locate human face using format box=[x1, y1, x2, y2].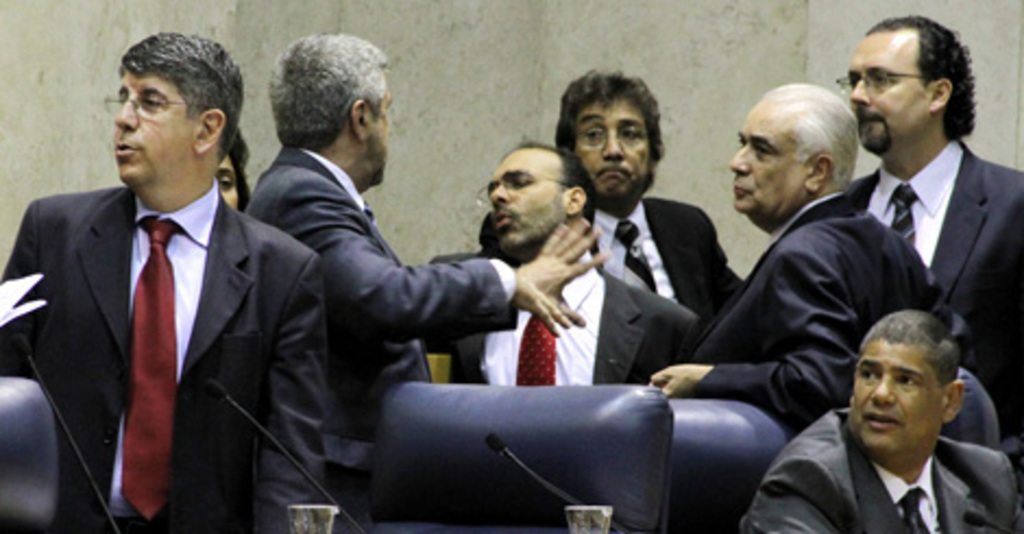
box=[486, 148, 560, 251].
